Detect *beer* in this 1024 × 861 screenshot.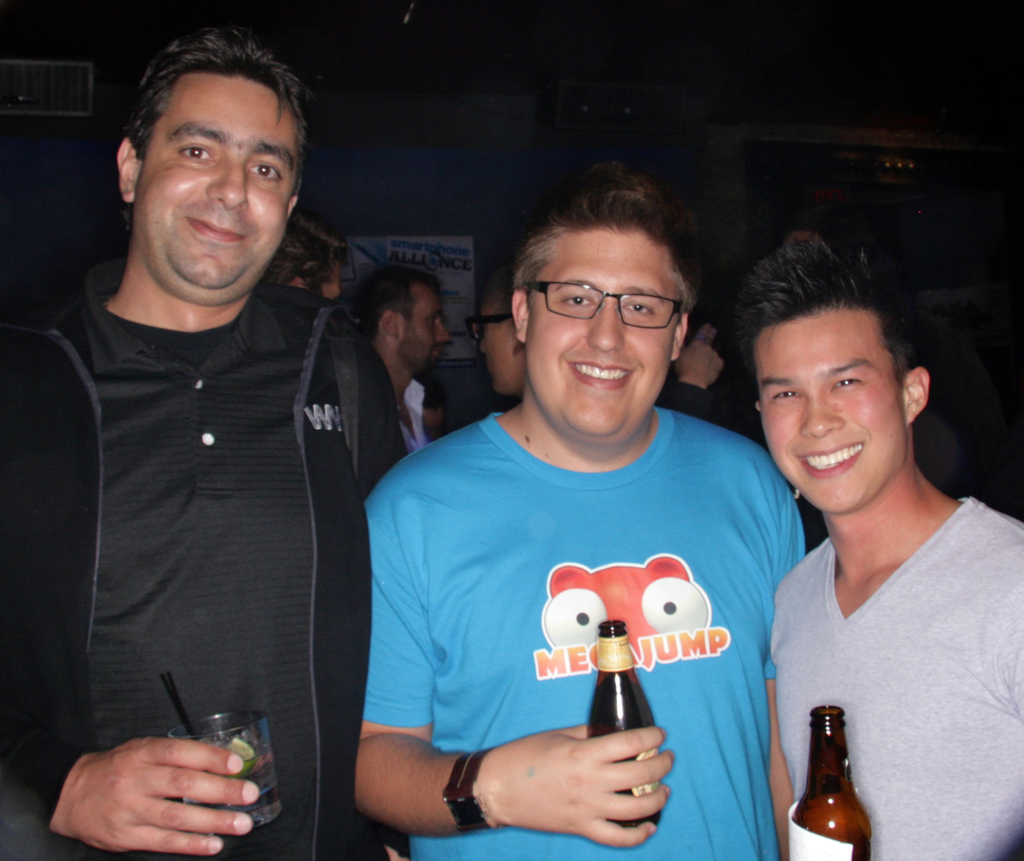
Detection: (left=602, top=618, right=660, bottom=831).
